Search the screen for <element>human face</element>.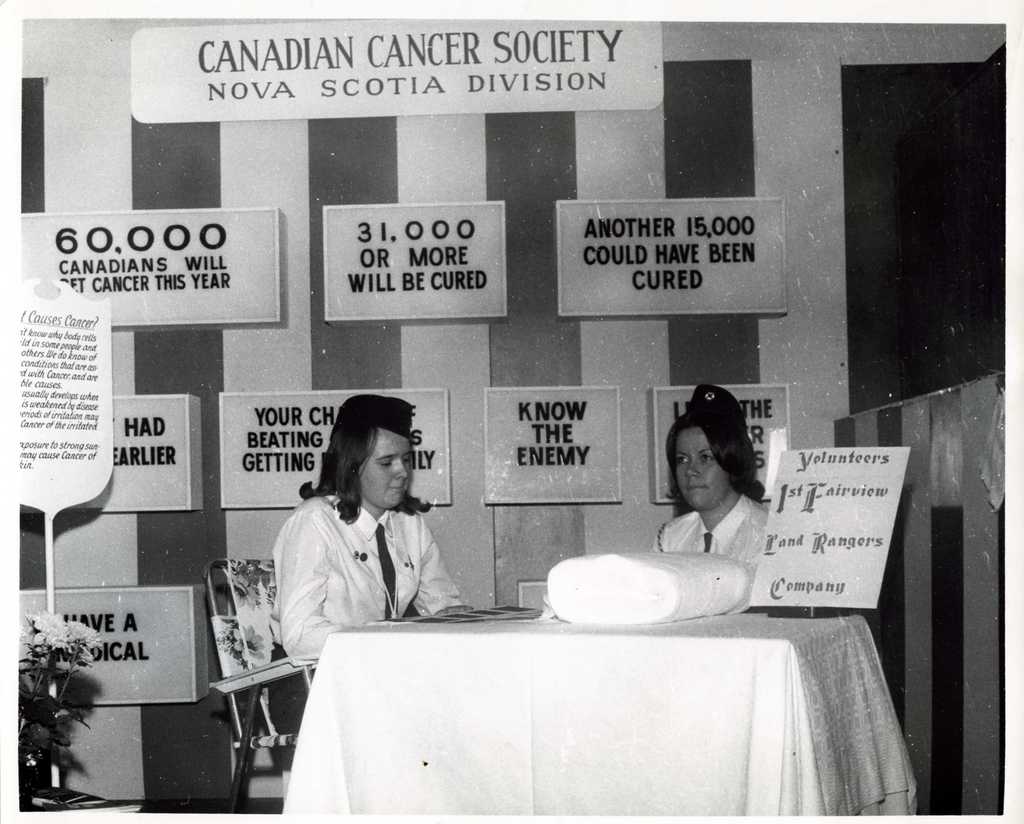
Found at crop(353, 426, 412, 509).
